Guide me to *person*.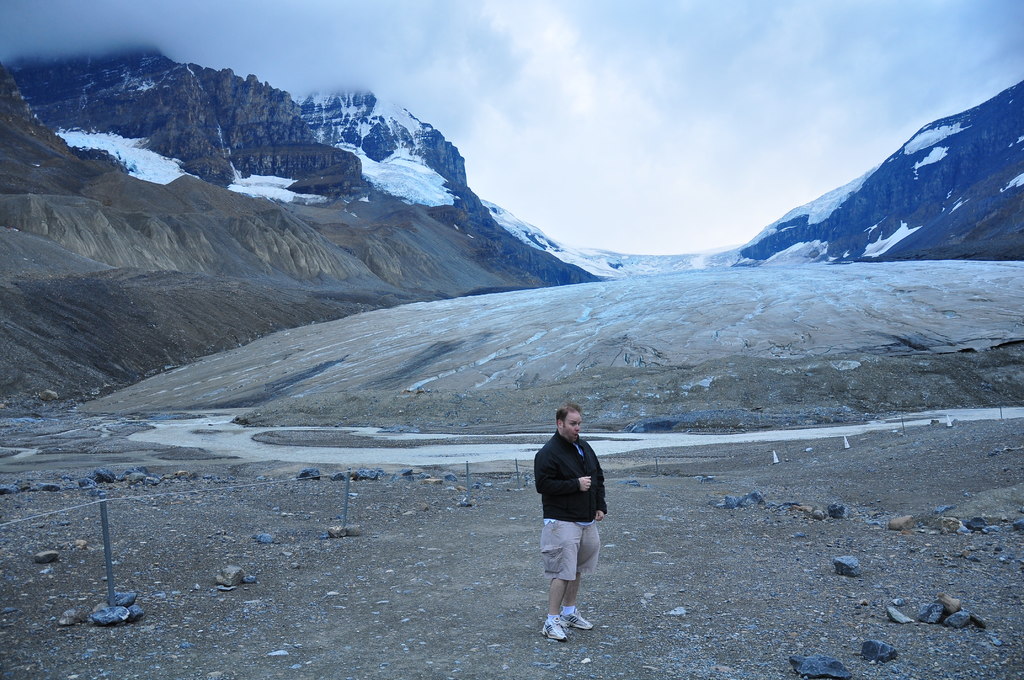
Guidance: region(537, 400, 620, 646).
